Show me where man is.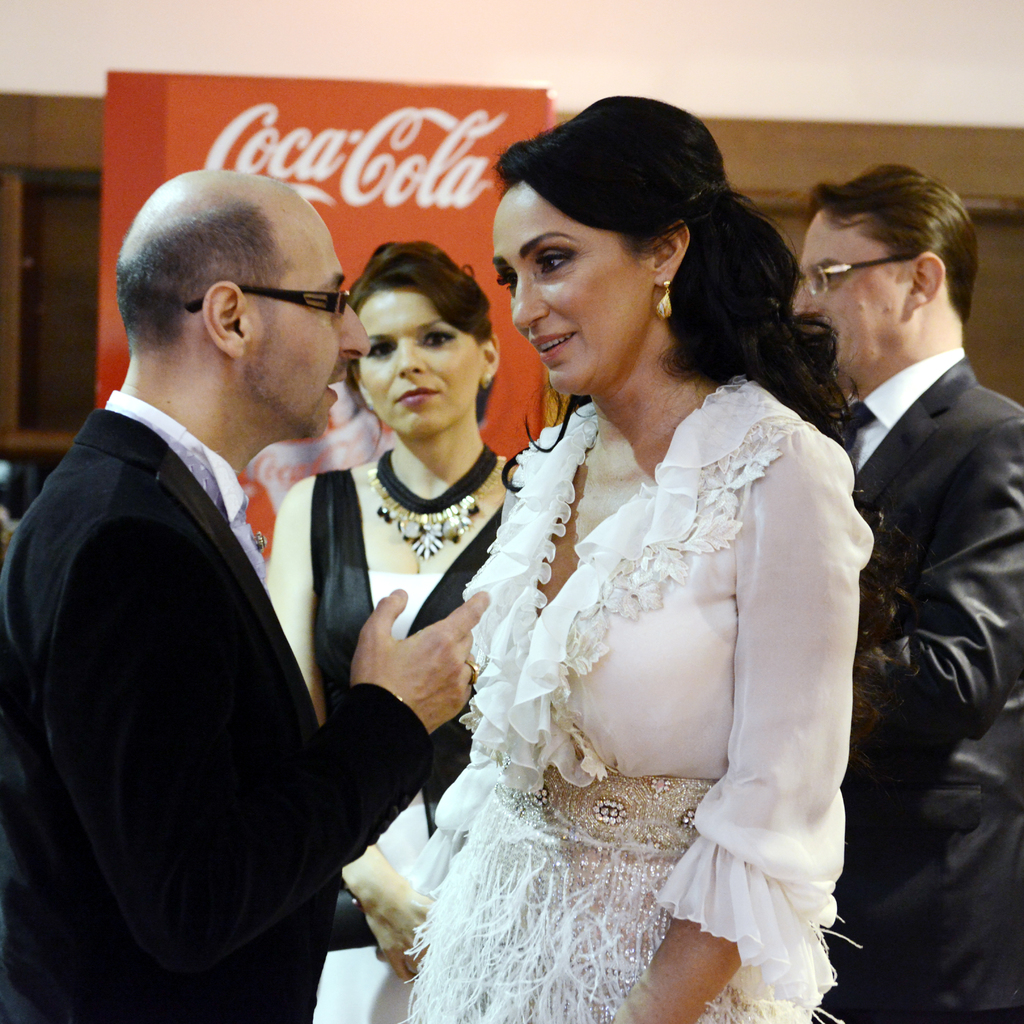
man is at select_region(783, 157, 1023, 1023).
